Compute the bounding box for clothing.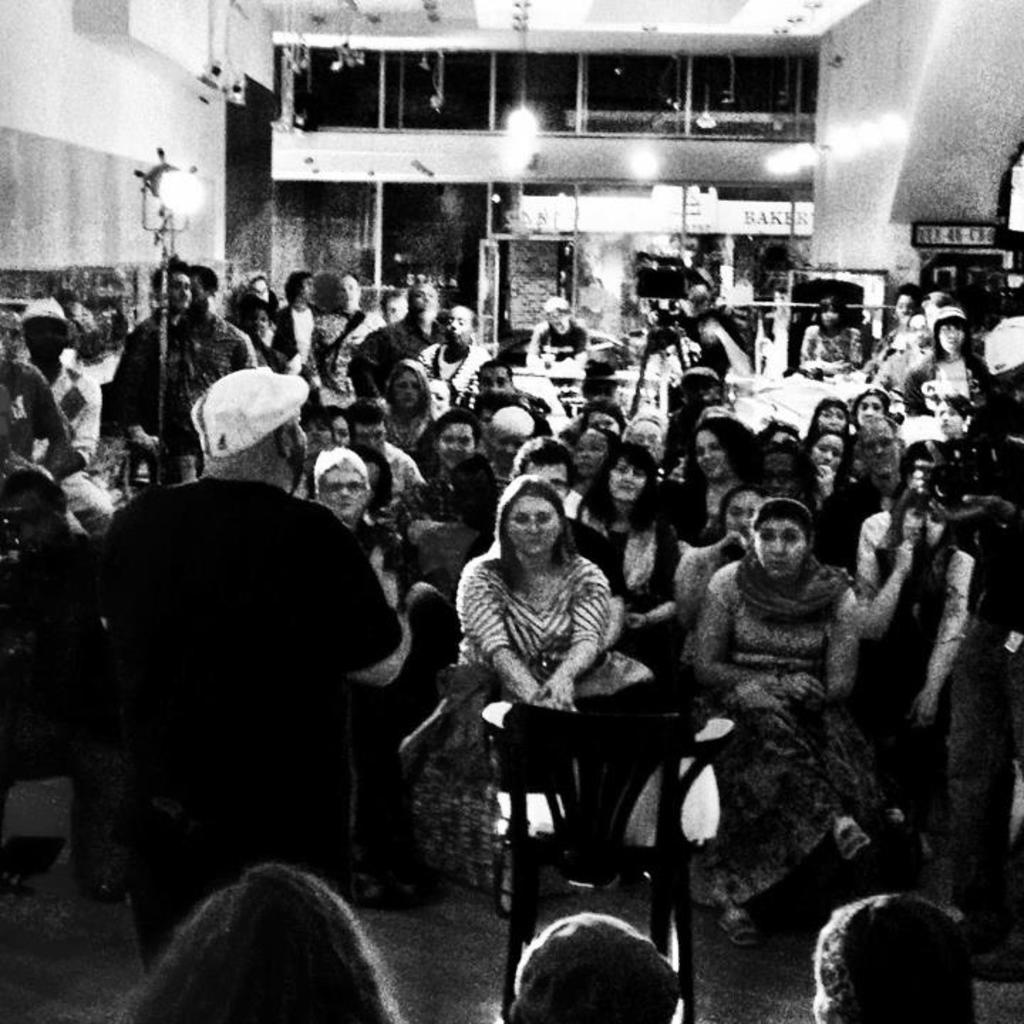
box(526, 323, 587, 358).
